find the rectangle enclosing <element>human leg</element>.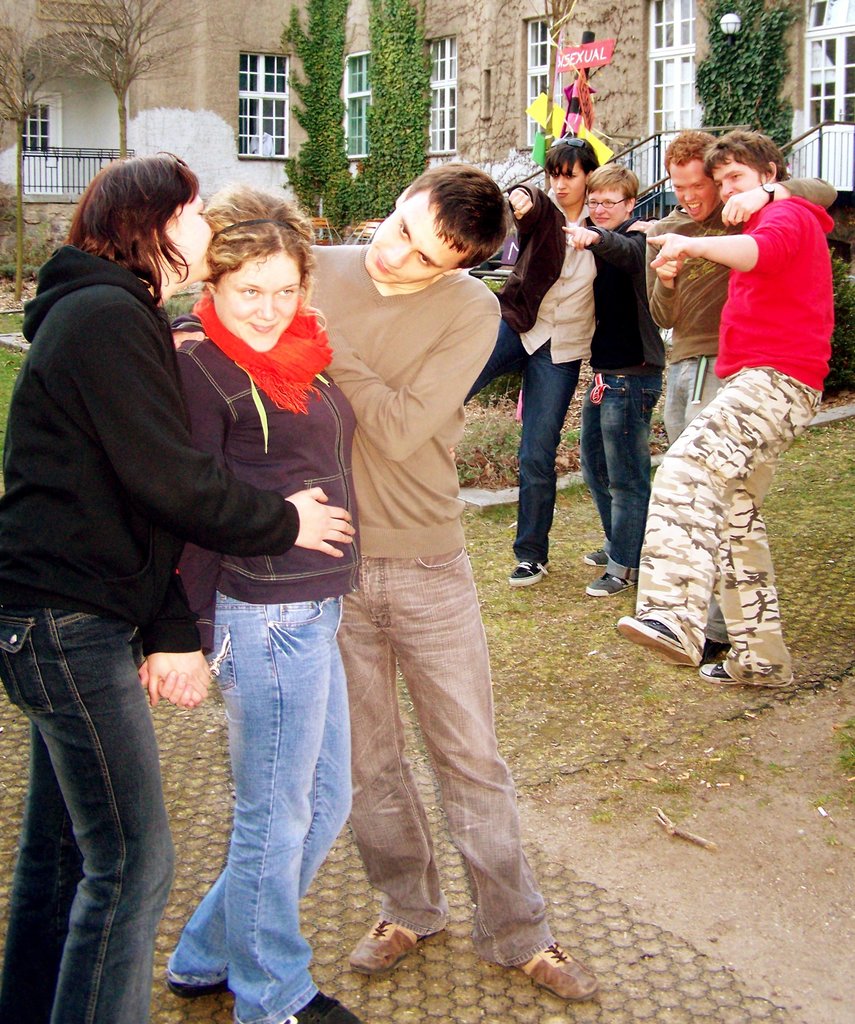
{"left": 0, "top": 582, "right": 166, "bottom": 1023}.
